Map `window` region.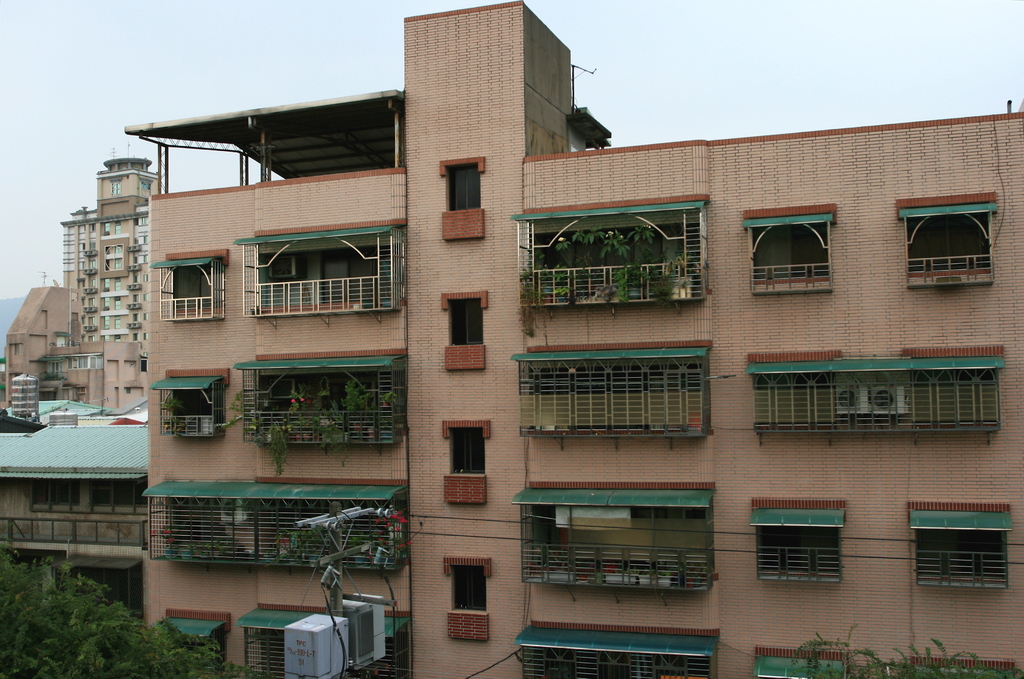
Mapped to box=[900, 198, 992, 286].
